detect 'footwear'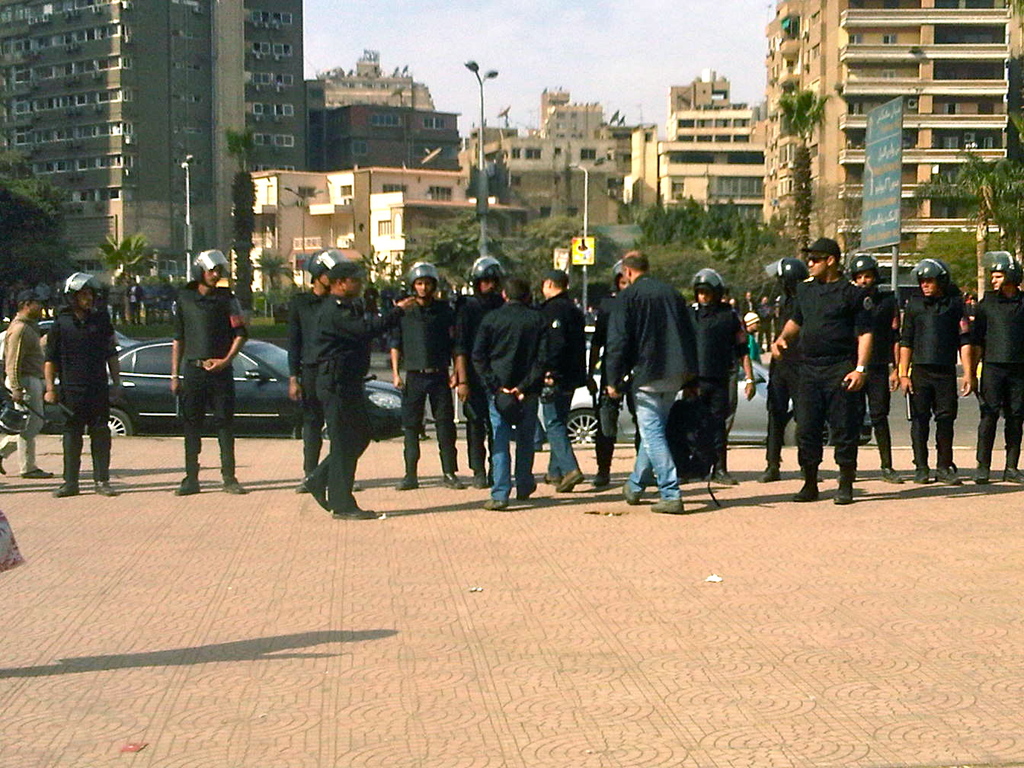
484 491 503 513
